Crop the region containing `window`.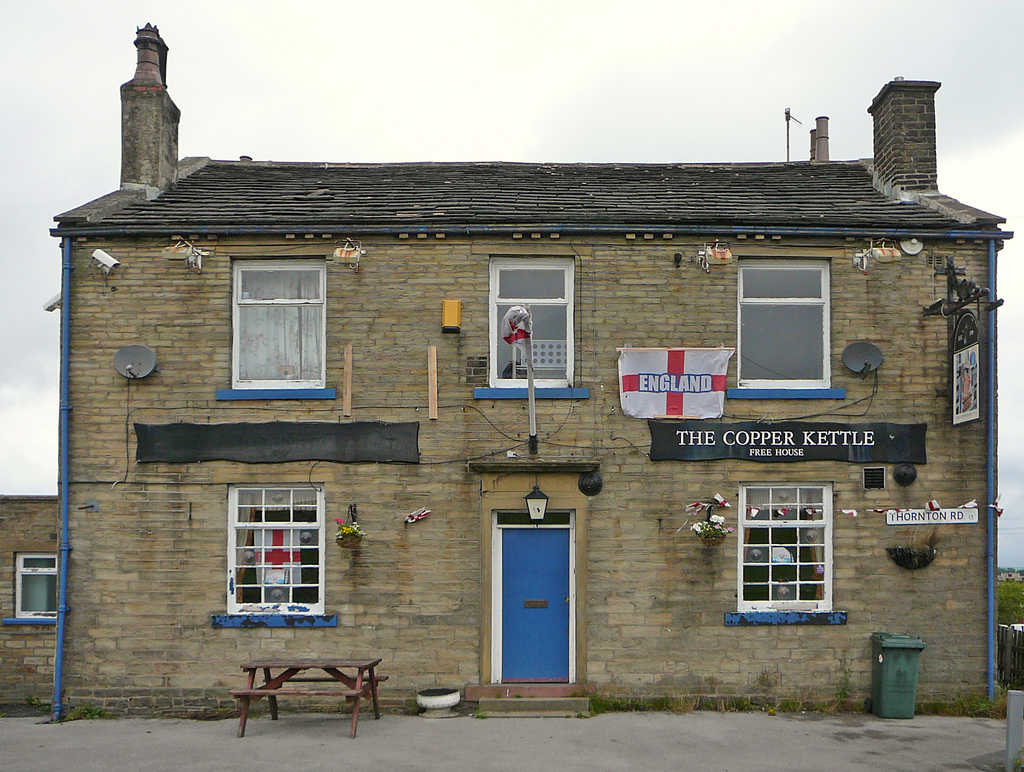
Crop region: (left=740, top=480, right=849, bottom=627).
